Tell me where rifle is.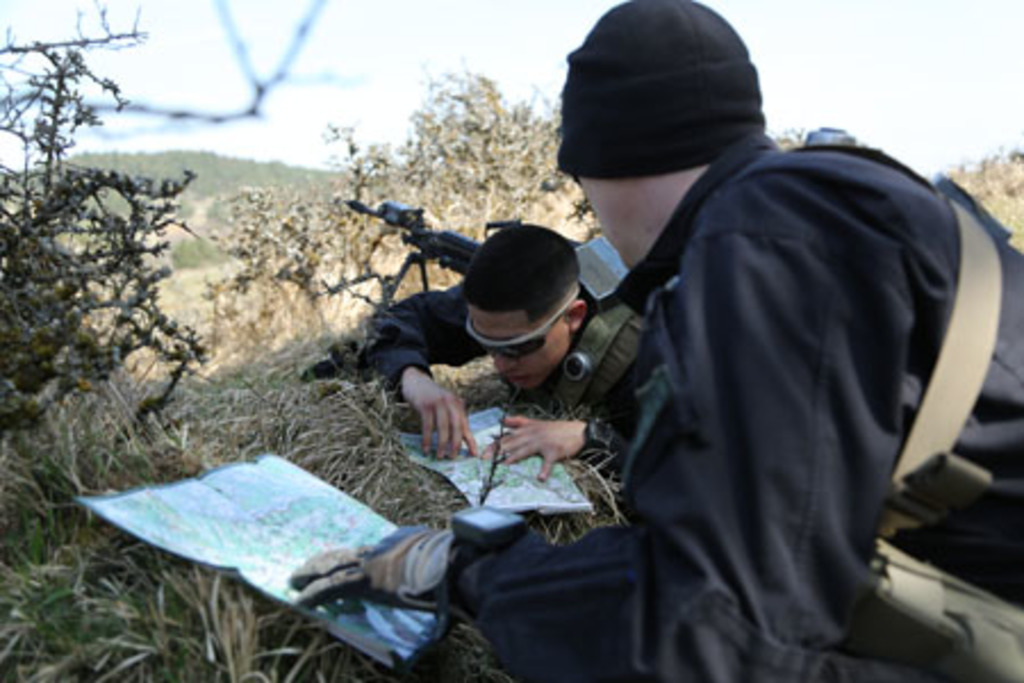
rifle is at x1=339 y1=191 x2=512 y2=328.
